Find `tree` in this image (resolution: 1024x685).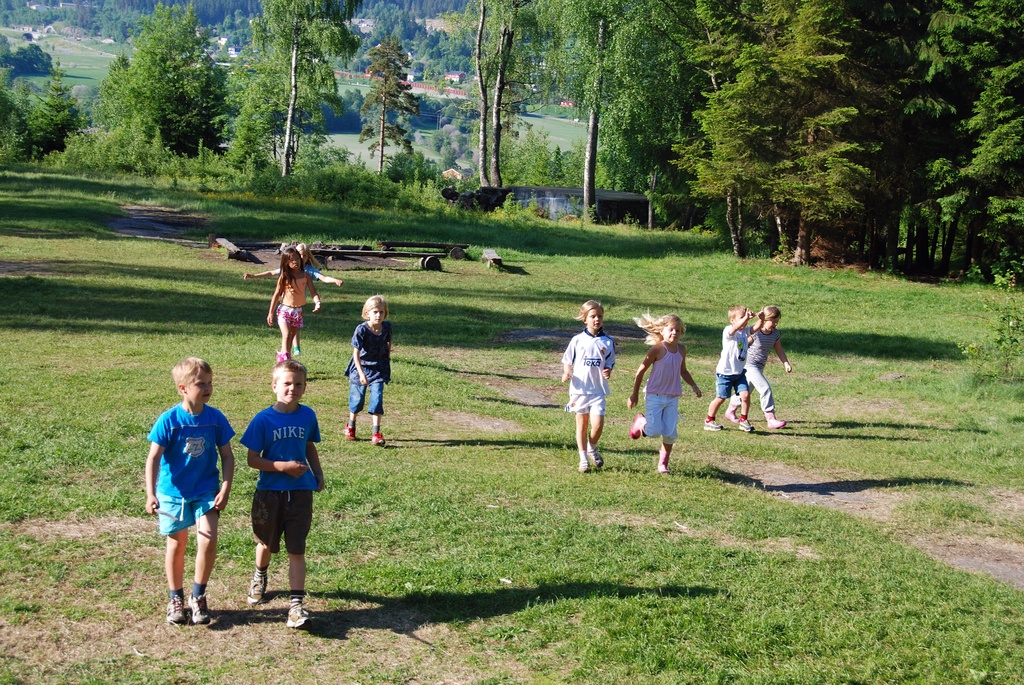
355/30/417/175.
